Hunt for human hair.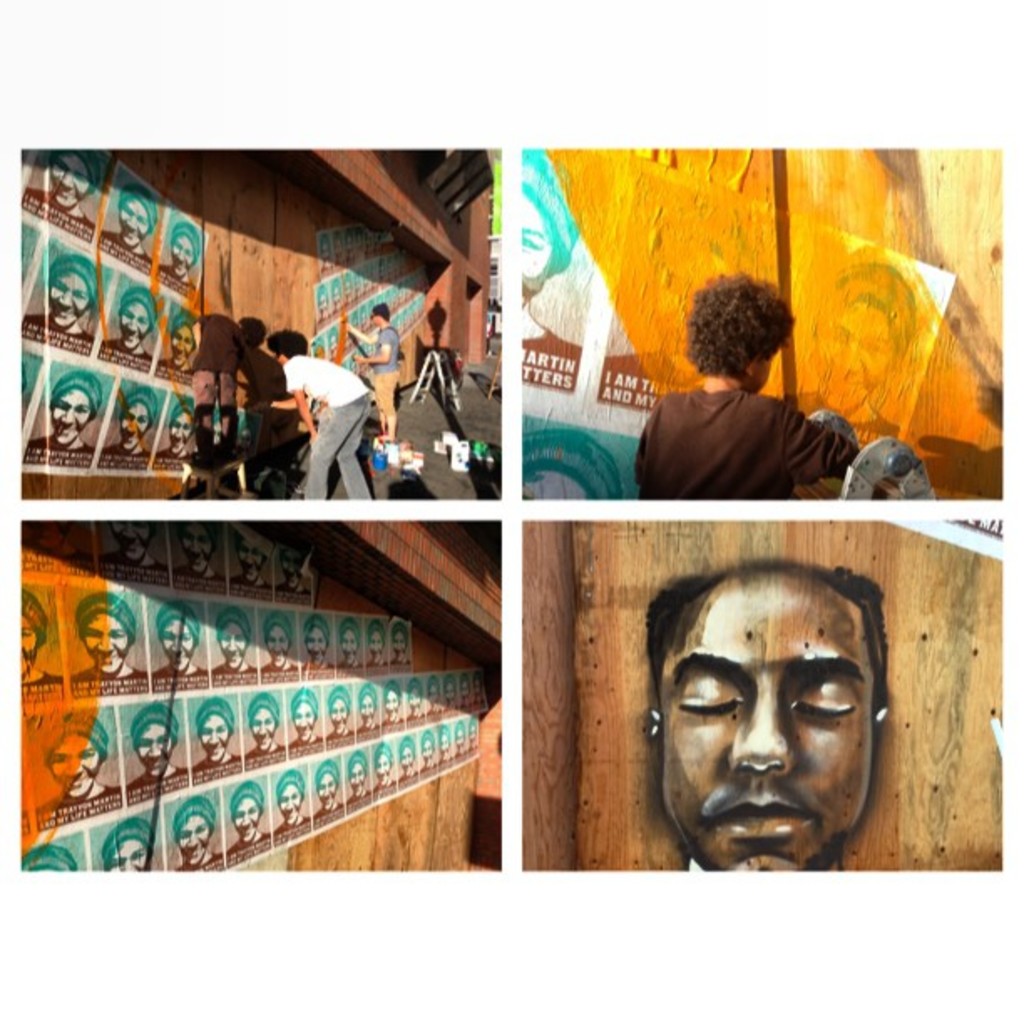
Hunted down at region(385, 679, 400, 701).
